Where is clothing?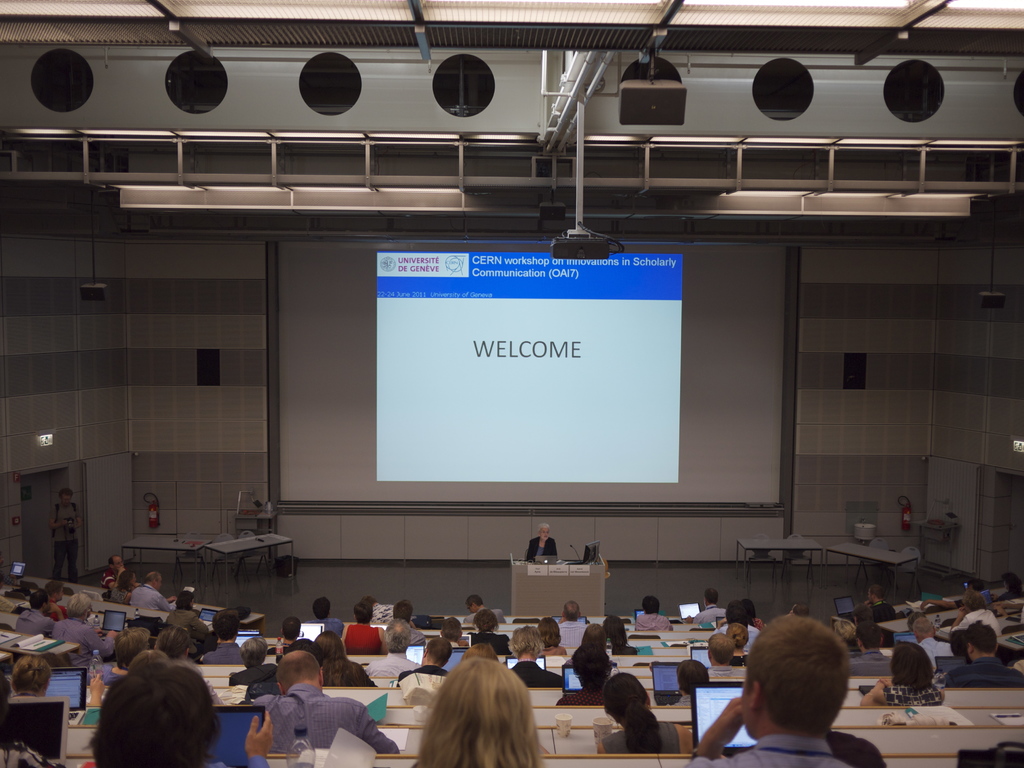
167, 604, 211, 659.
